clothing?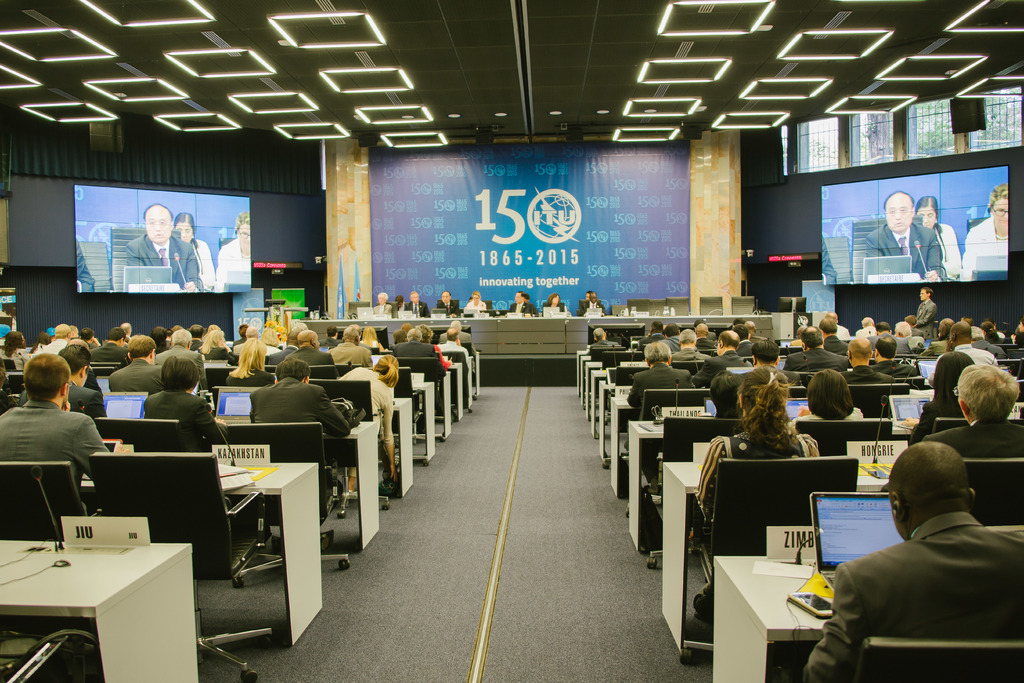
box(371, 302, 391, 317)
